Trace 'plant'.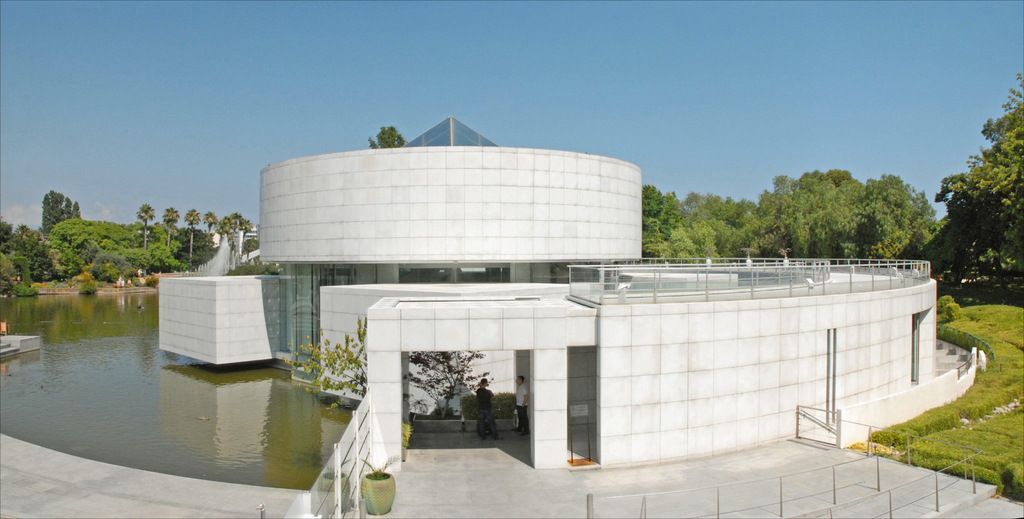
Traced to [10, 278, 40, 298].
